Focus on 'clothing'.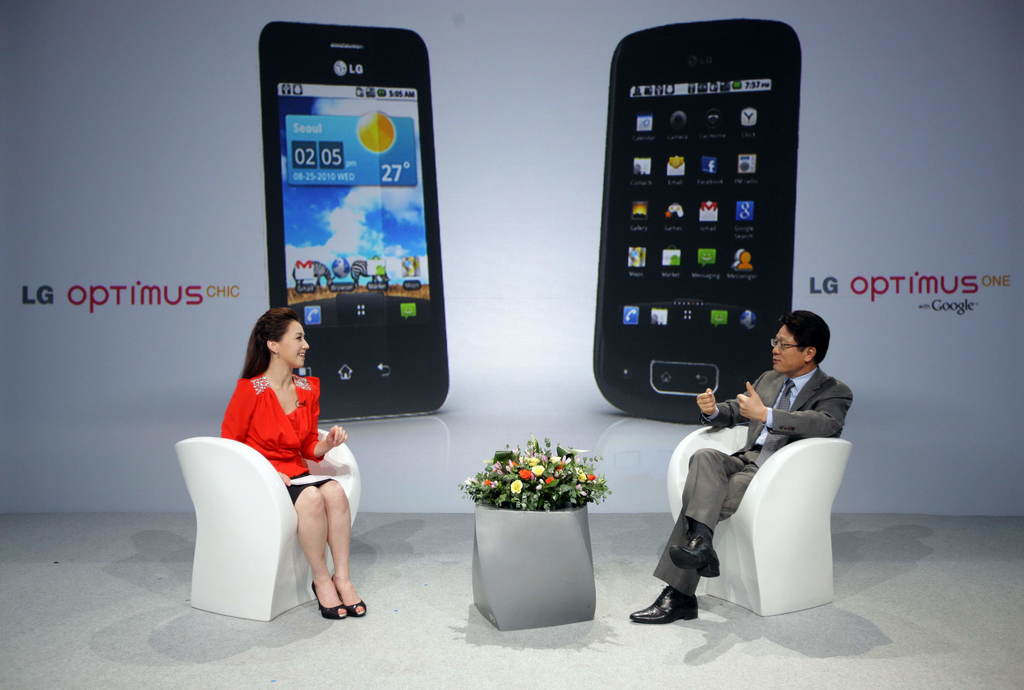
Focused at [x1=655, y1=350, x2=852, y2=598].
